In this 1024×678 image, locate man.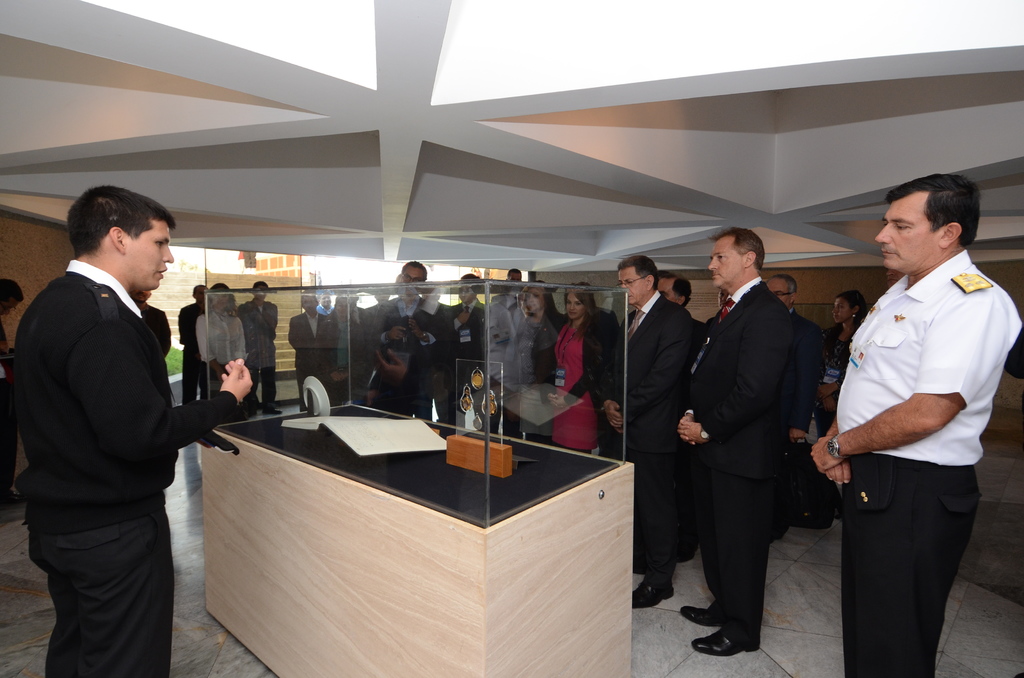
Bounding box: <region>287, 291, 332, 412</region>.
